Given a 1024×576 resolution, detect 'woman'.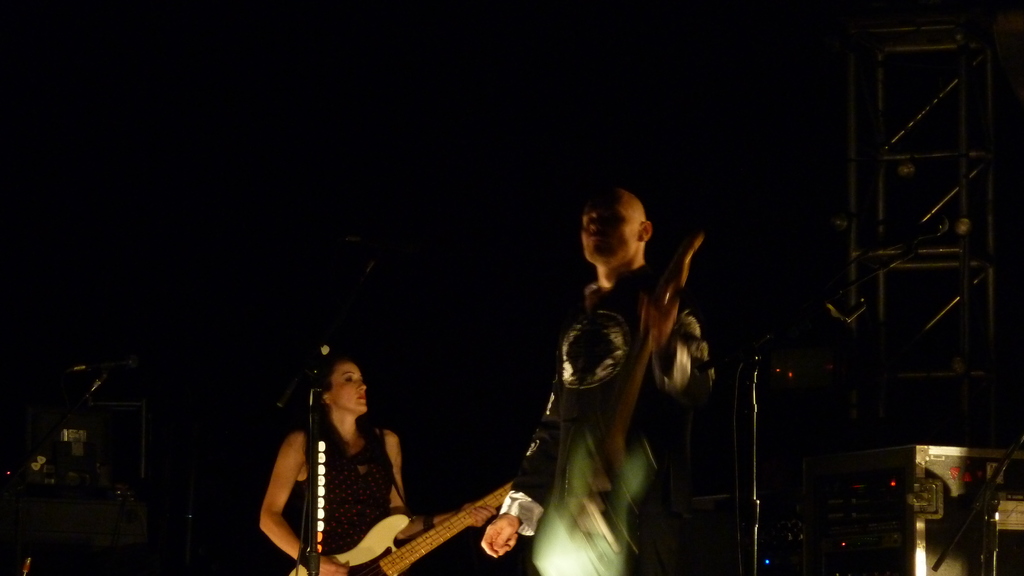
{"left": 255, "top": 344, "right": 408, "bottom": 572}.
